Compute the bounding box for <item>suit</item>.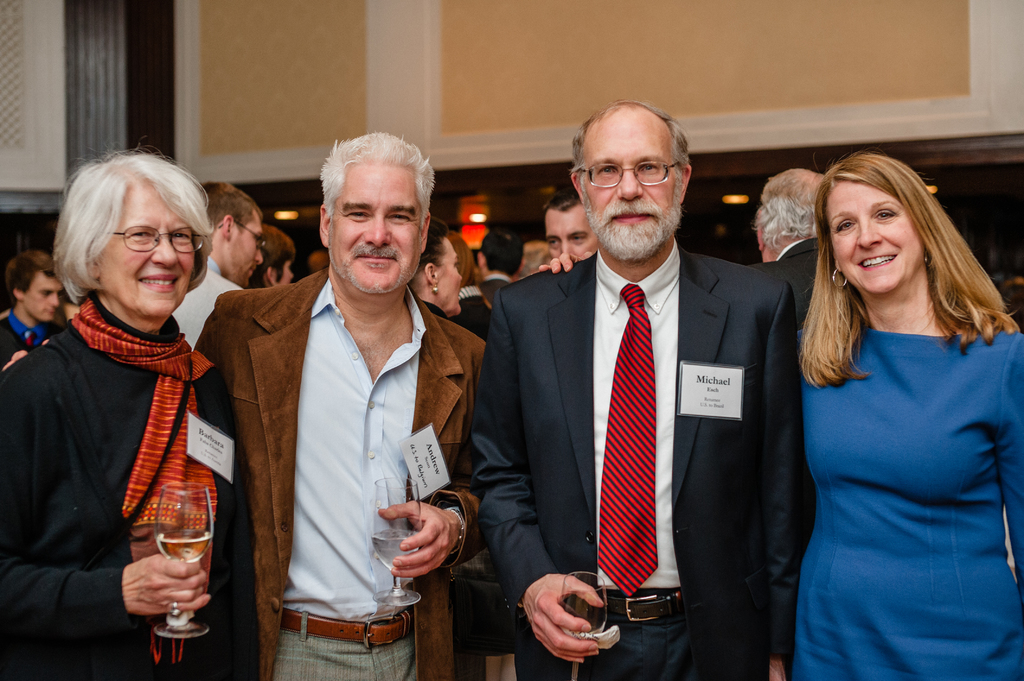
bbox=(476, 119, 792, 673).
